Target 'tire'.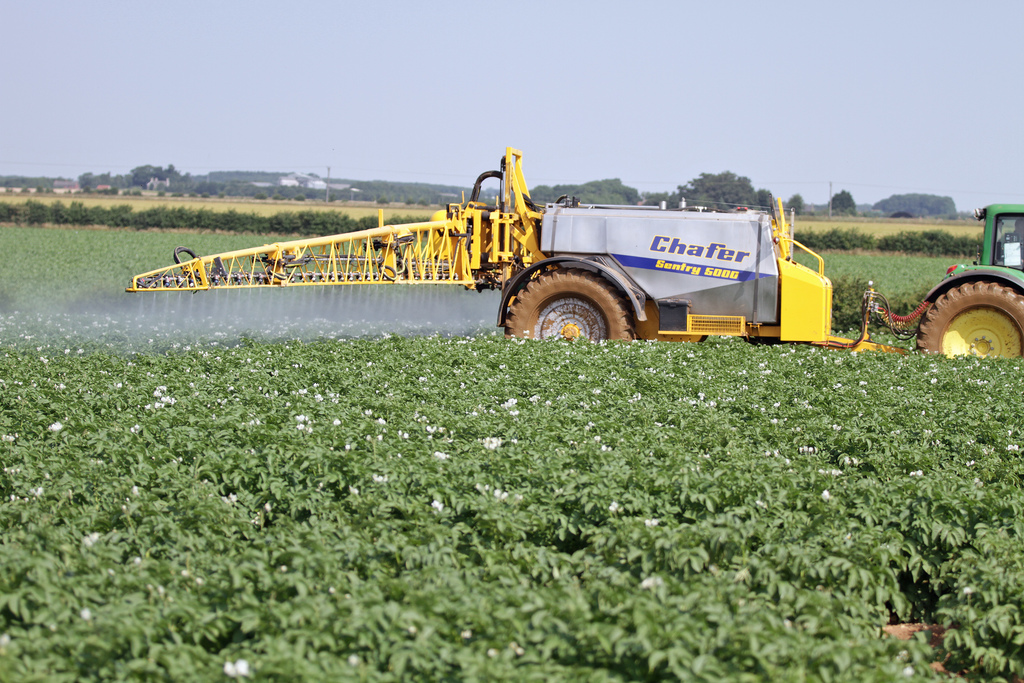
Target region: box(505, 267, 634, 342).
